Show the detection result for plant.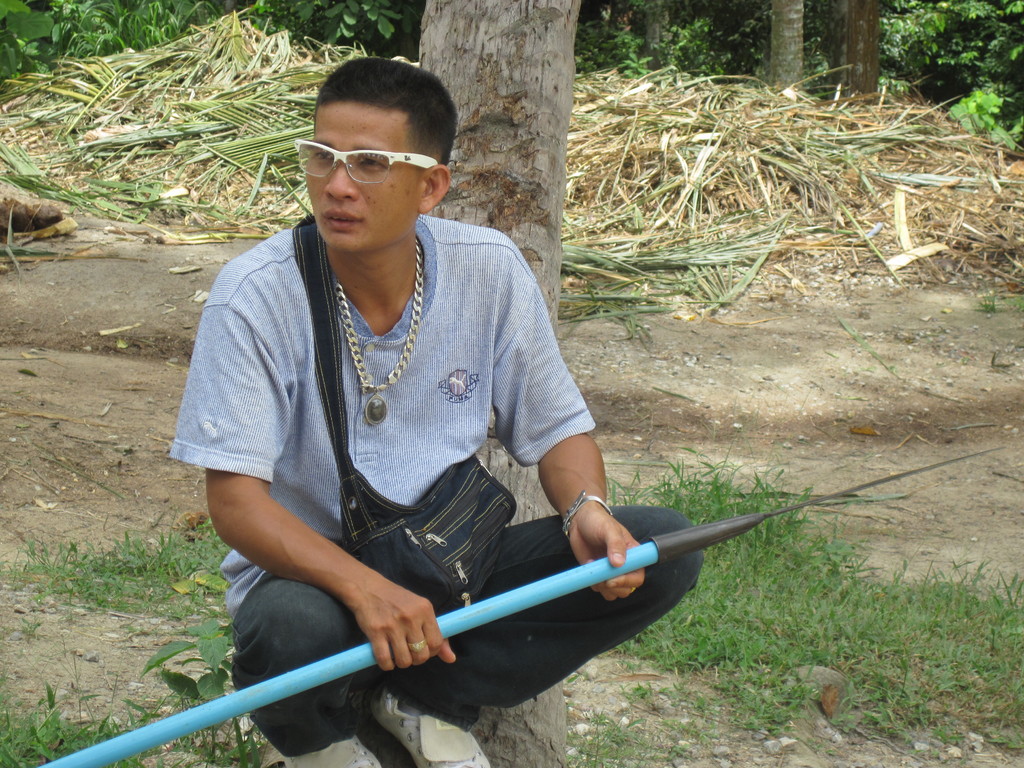
l=20, t=611, r=44, b=643.
